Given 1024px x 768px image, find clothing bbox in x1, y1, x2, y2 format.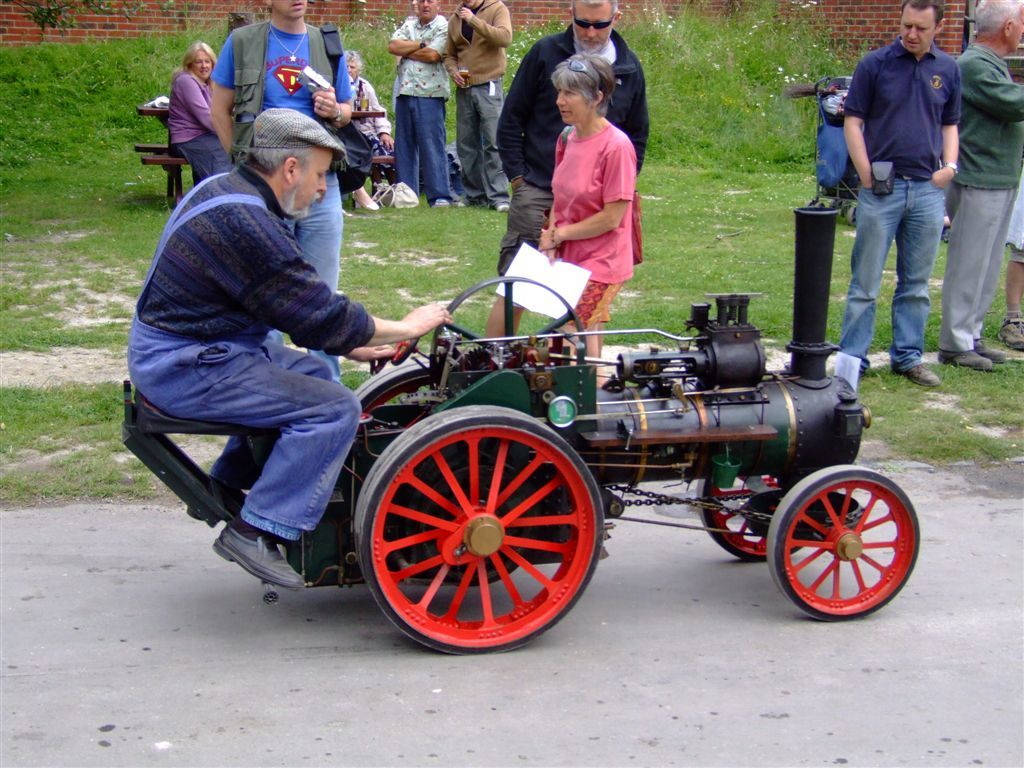
830, 31, 964, 362.
